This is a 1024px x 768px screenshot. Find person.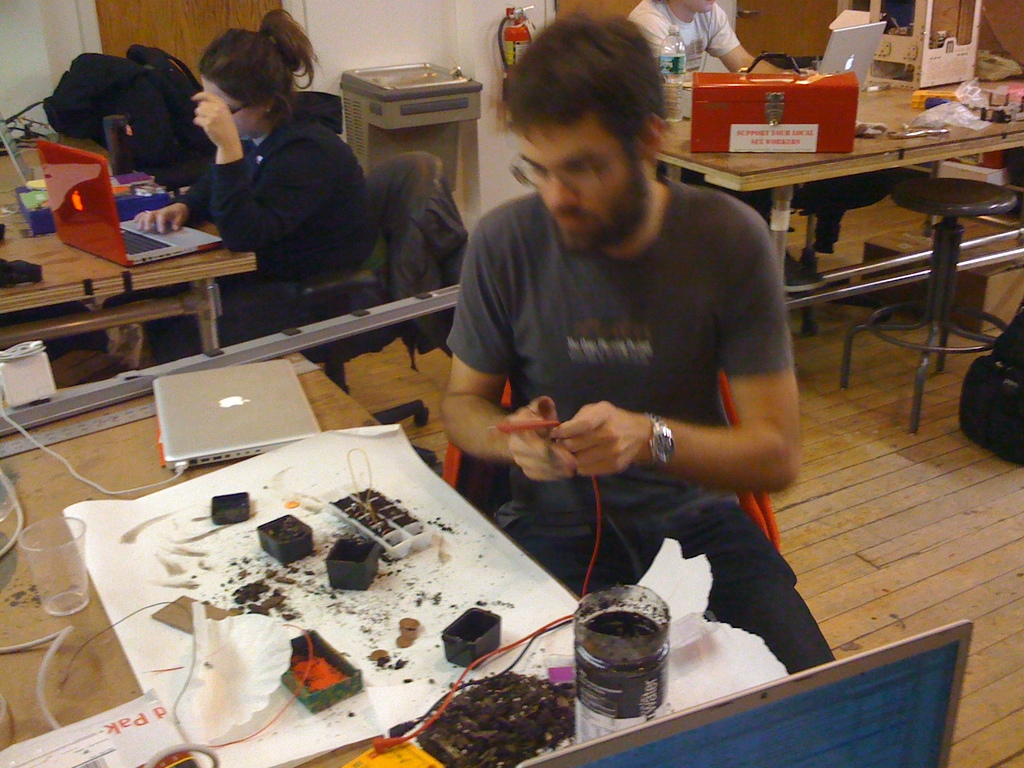
Bounding box: [left=120, top=4, right=378, bottom=368].
